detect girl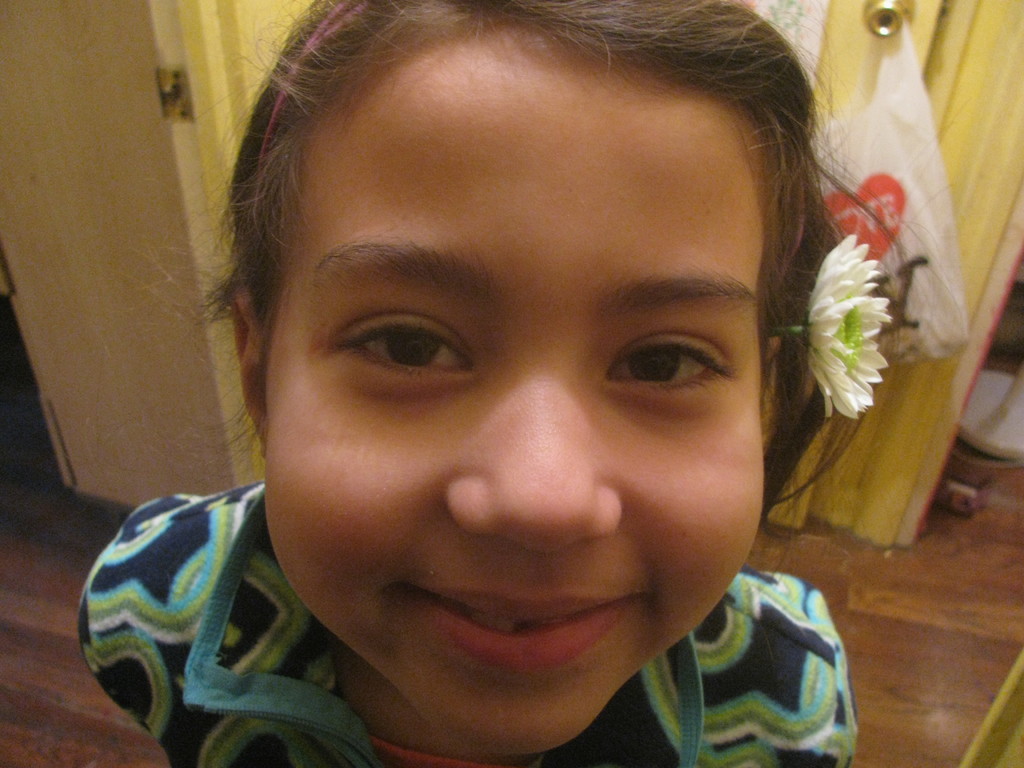
locate(77, 0, 943, 767)
